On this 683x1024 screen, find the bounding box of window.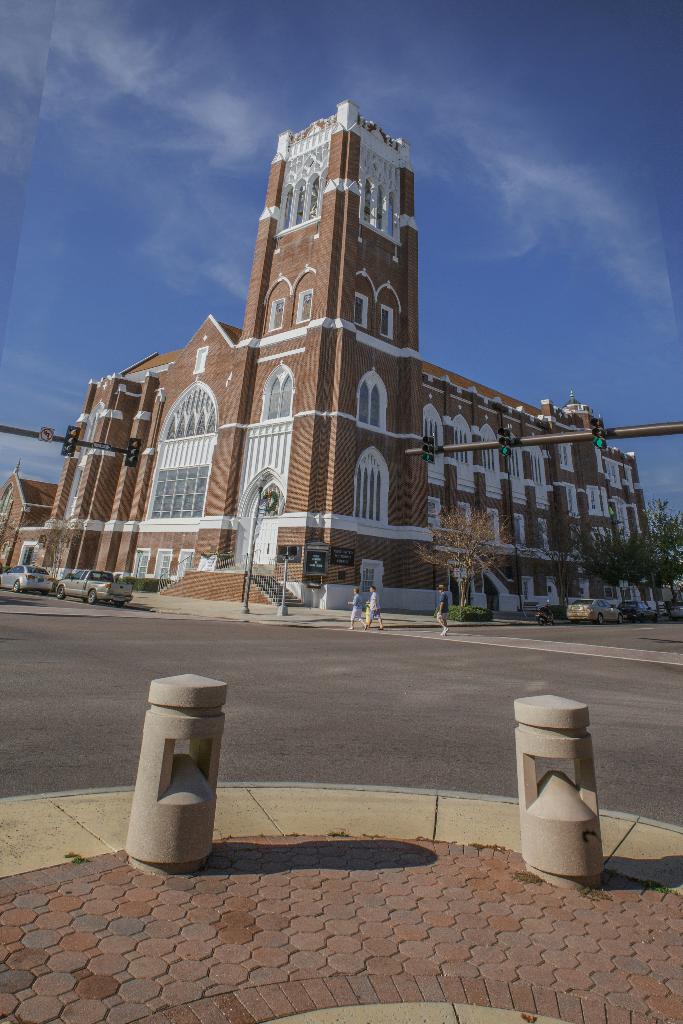
Bounding box: bbox=[174, 550, 194, 579].
